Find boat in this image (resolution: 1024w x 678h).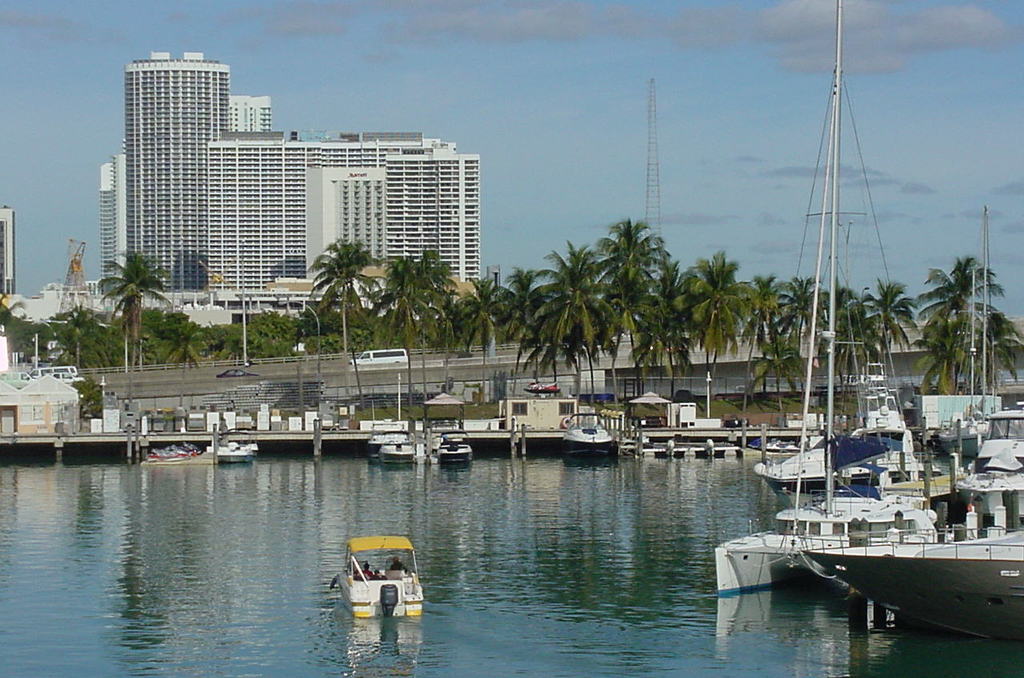
[780, 471, 926, 548].
